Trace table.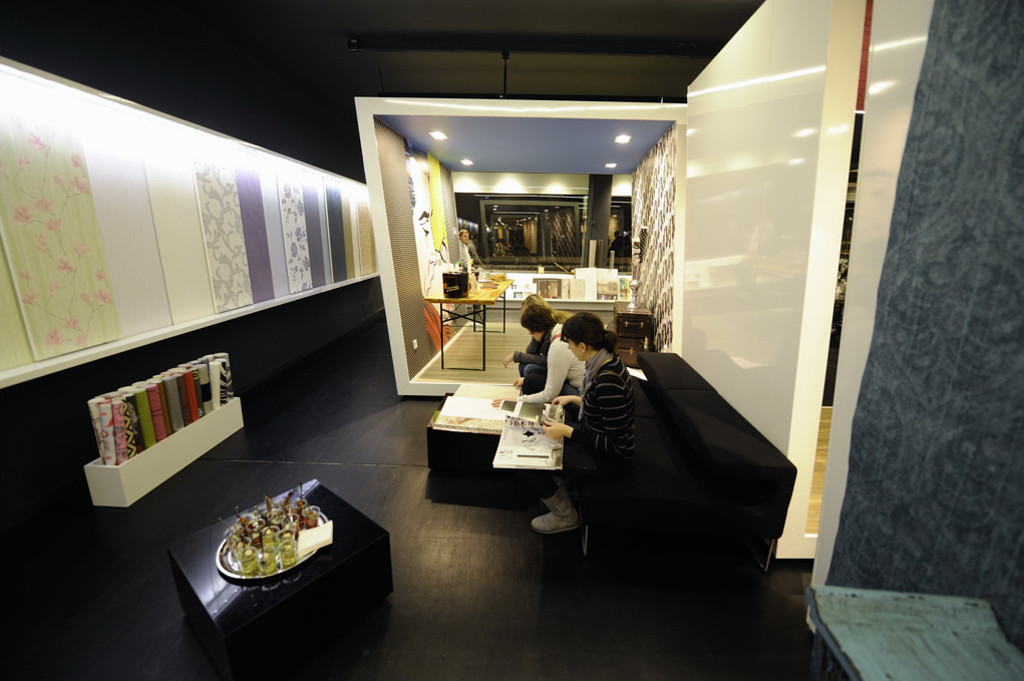
Traced to rect(613, 298, 653, 350).
